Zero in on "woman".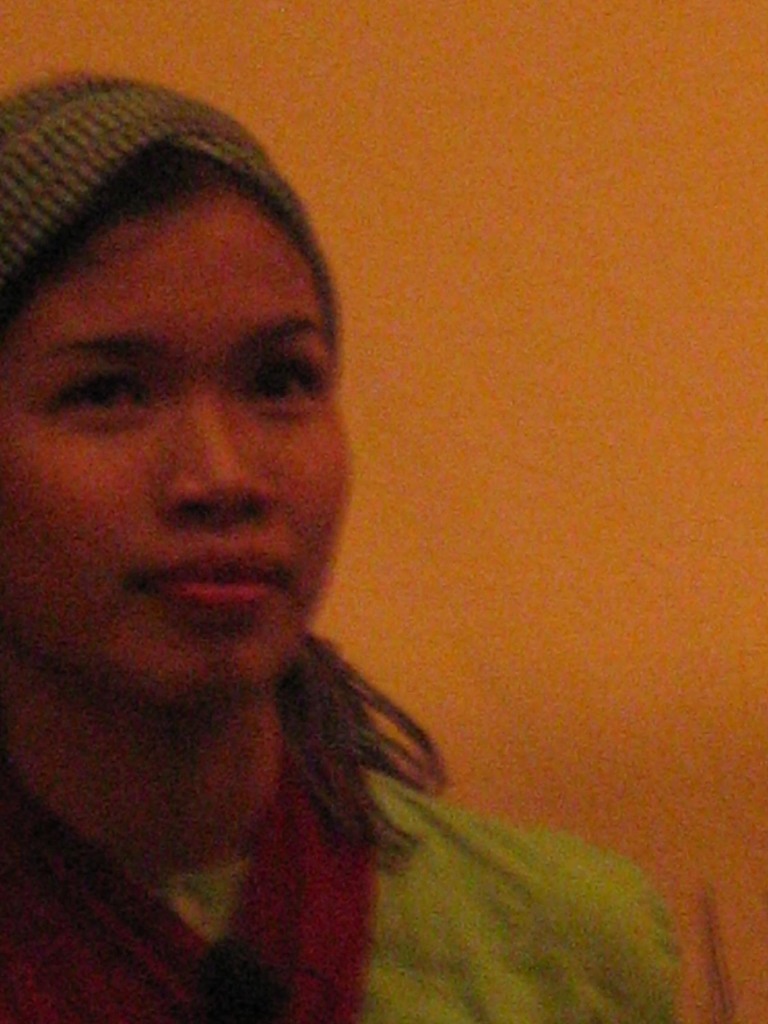
Zeroed in: 0:54:627:1000.
